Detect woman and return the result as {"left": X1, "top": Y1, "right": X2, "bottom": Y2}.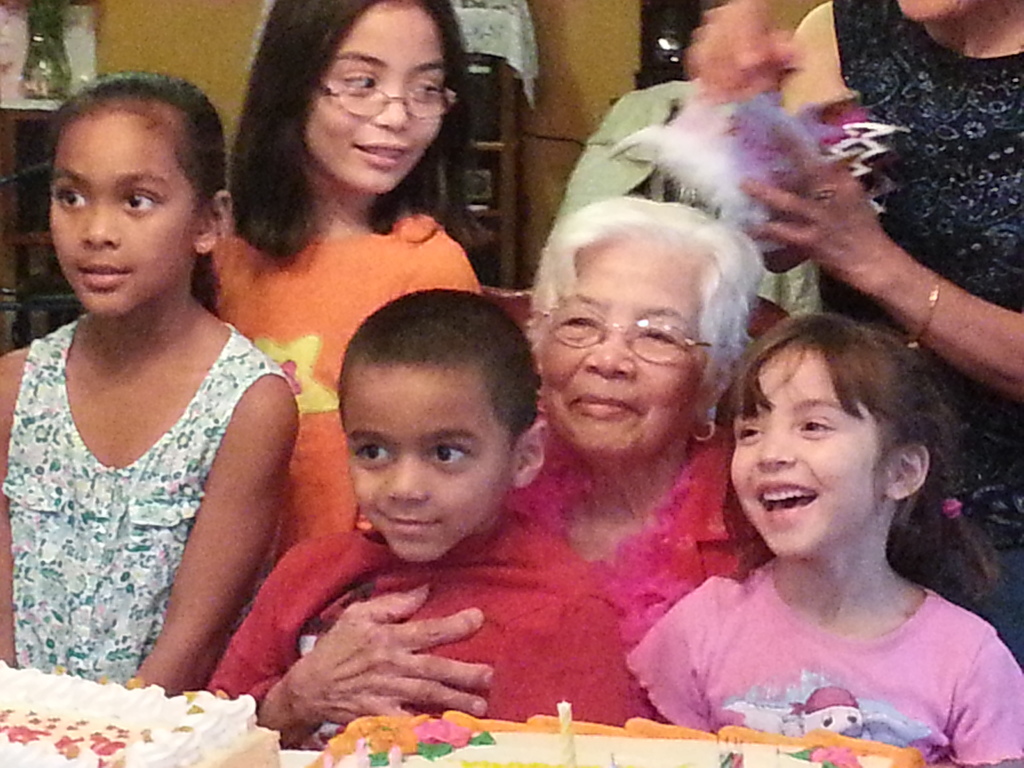
{"left": 689, "top": 0, "right": 1023, "bottom": 668}.
